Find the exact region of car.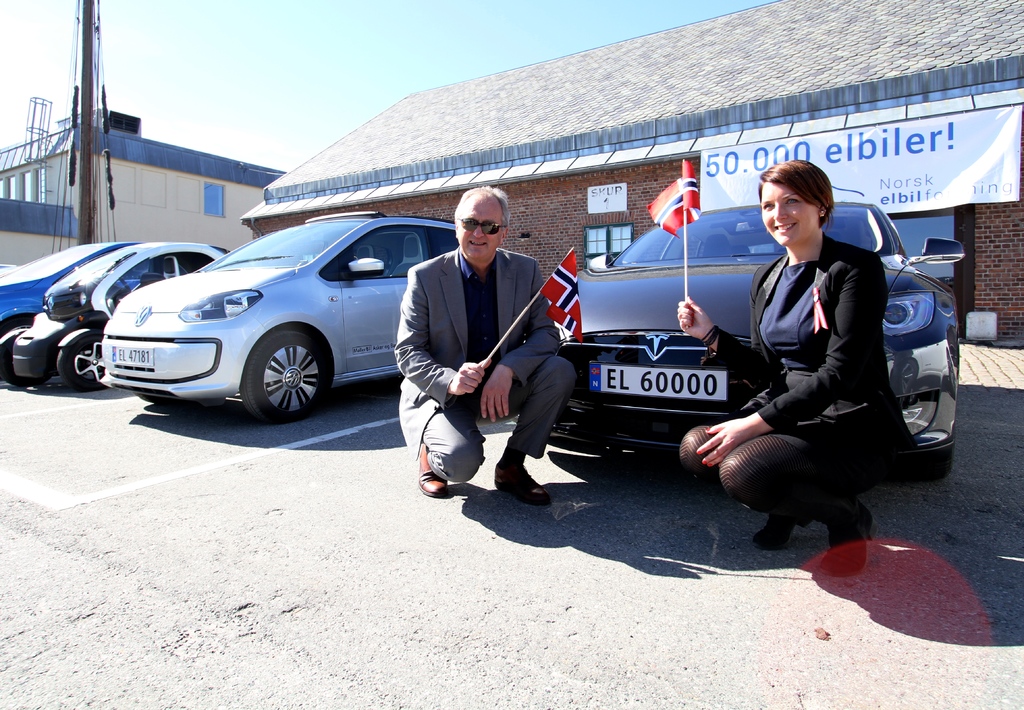
Exact region: 0:241:136:359.
